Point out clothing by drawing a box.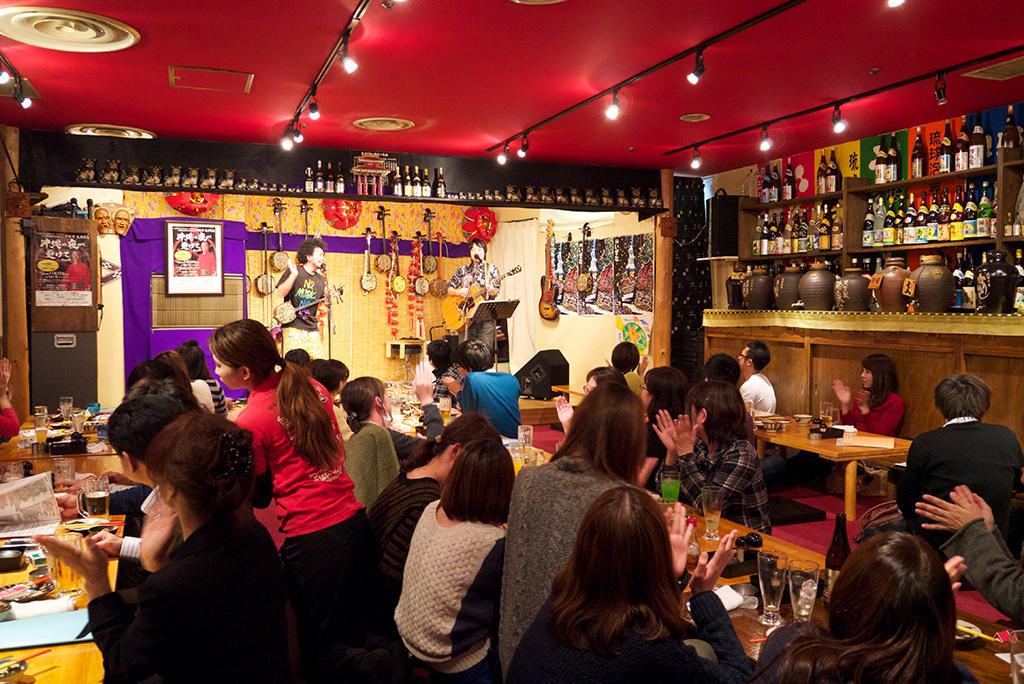
BBox(502, 563, 756, 683).
